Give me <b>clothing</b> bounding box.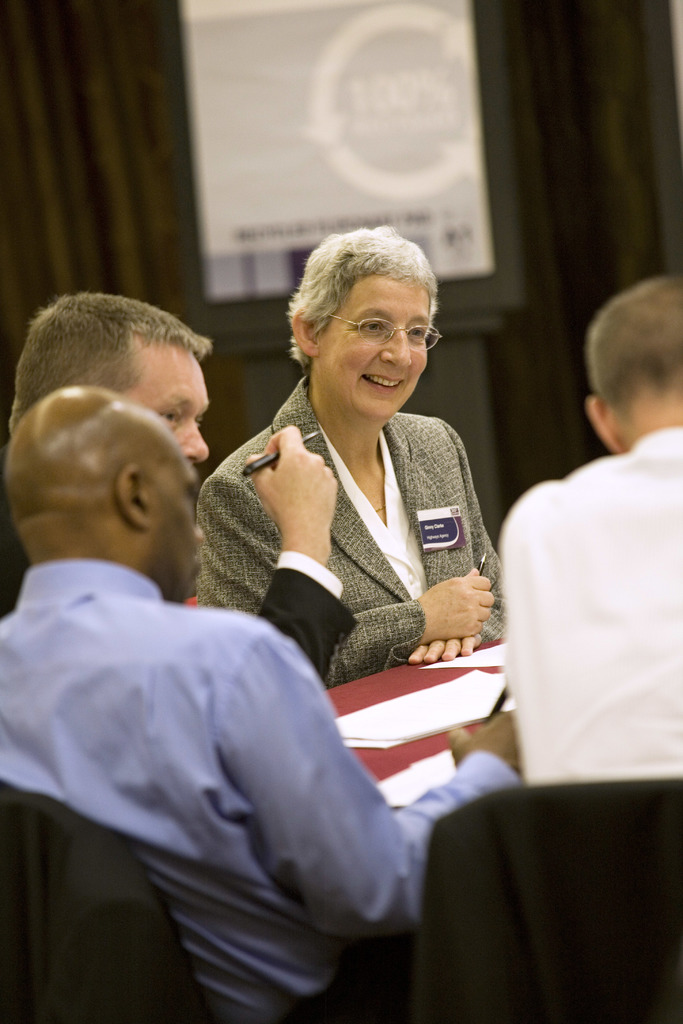
bbox=(496, 417, 682, 776).
